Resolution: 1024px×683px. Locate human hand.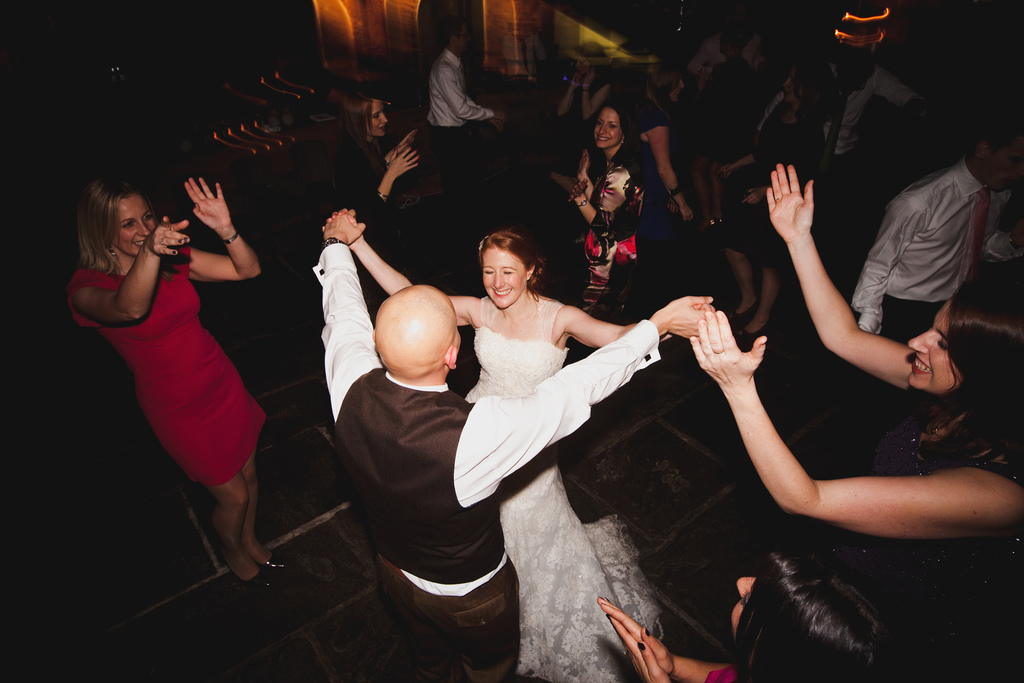
detection(496, 113, 506, 125).
